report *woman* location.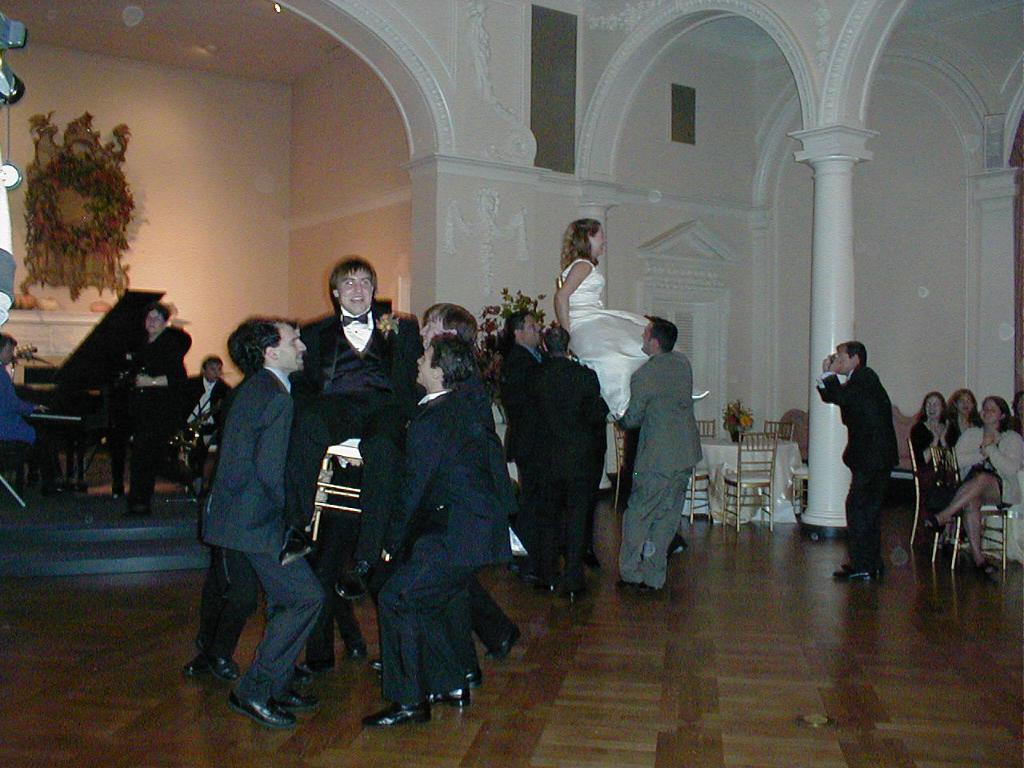
Report: region(945, 386, 983, 443).
